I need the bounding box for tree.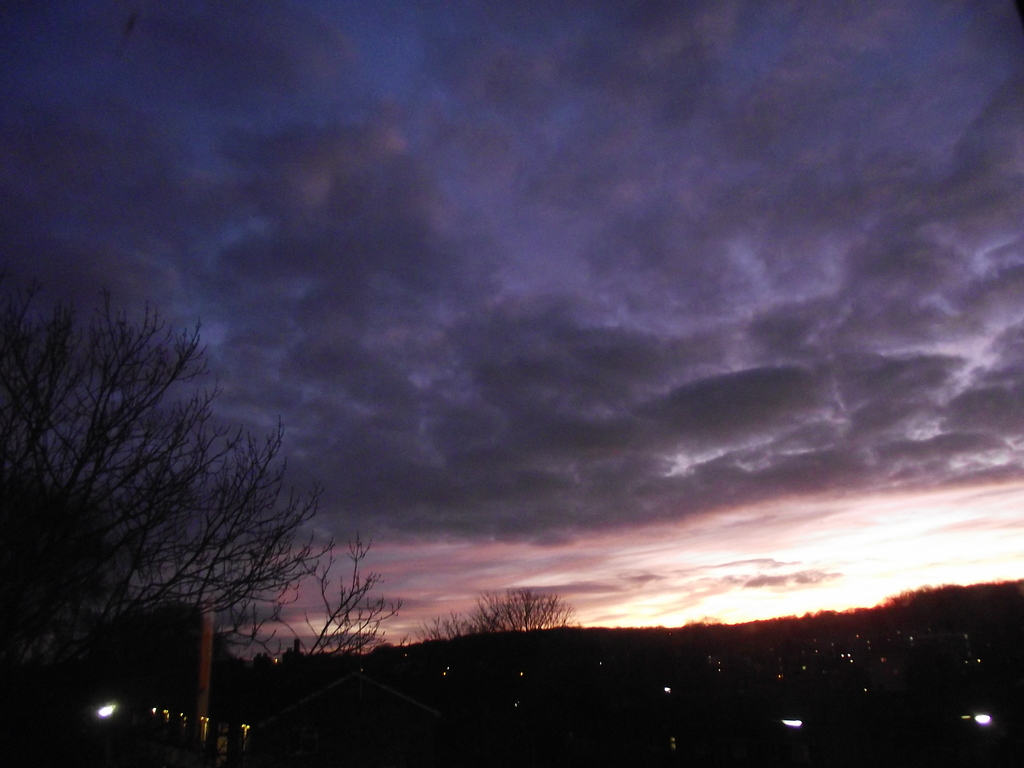
Here it is: l=452, t=592, r=597, b=659.
